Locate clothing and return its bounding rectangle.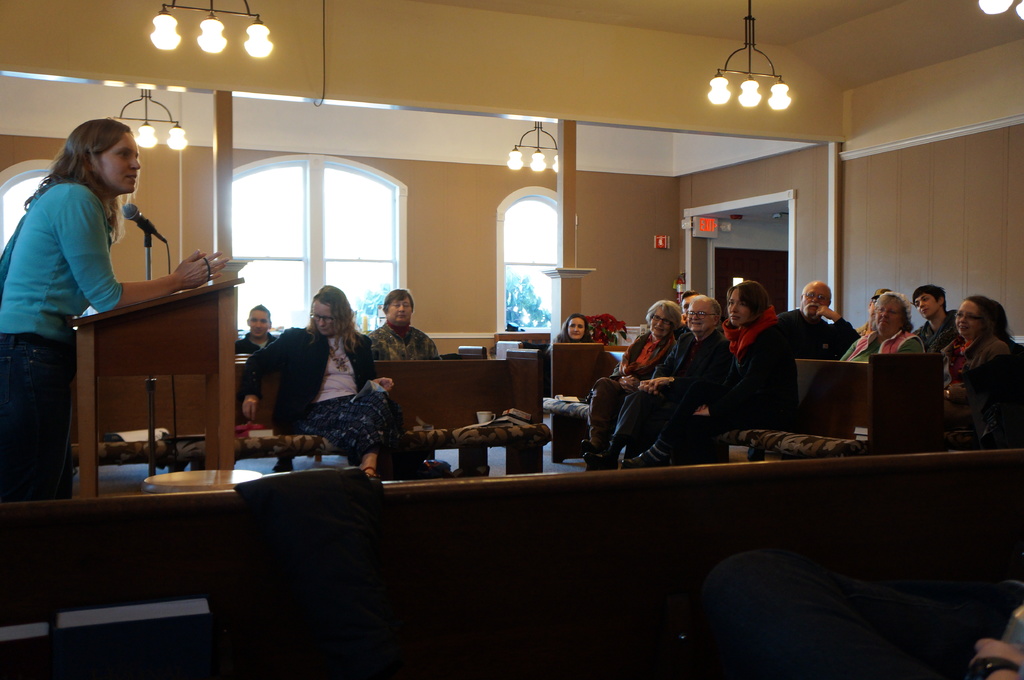
[x1=305, y1=386, x2=394, y2=454].
